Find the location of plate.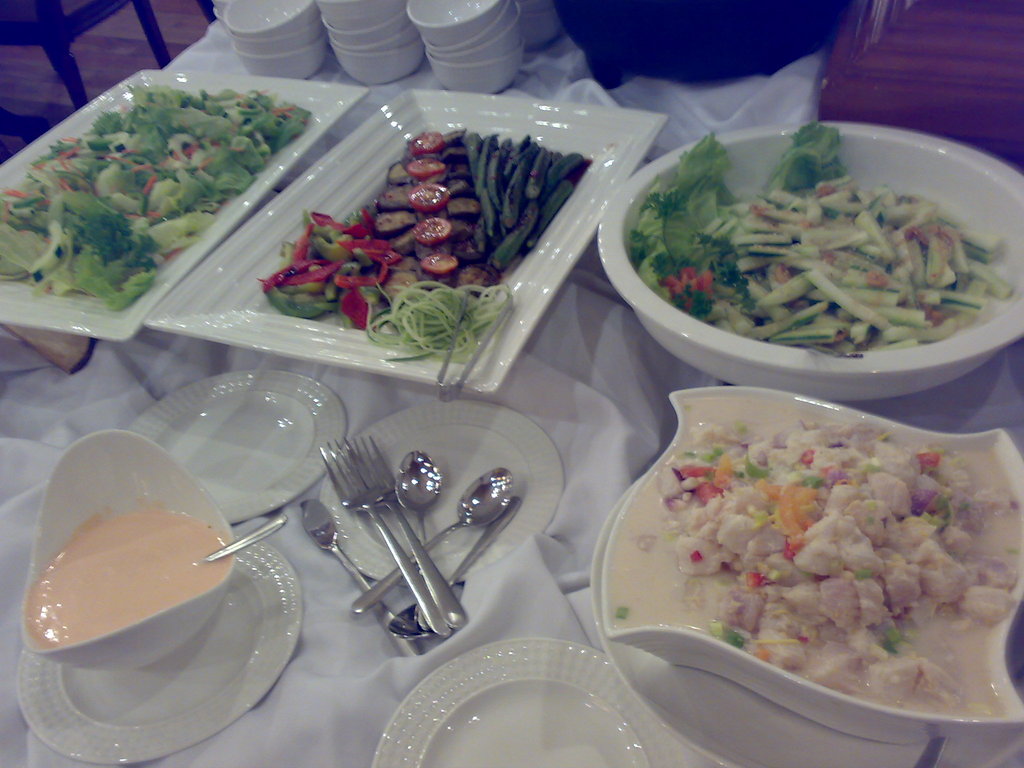
Location: 152 67 675 396.
